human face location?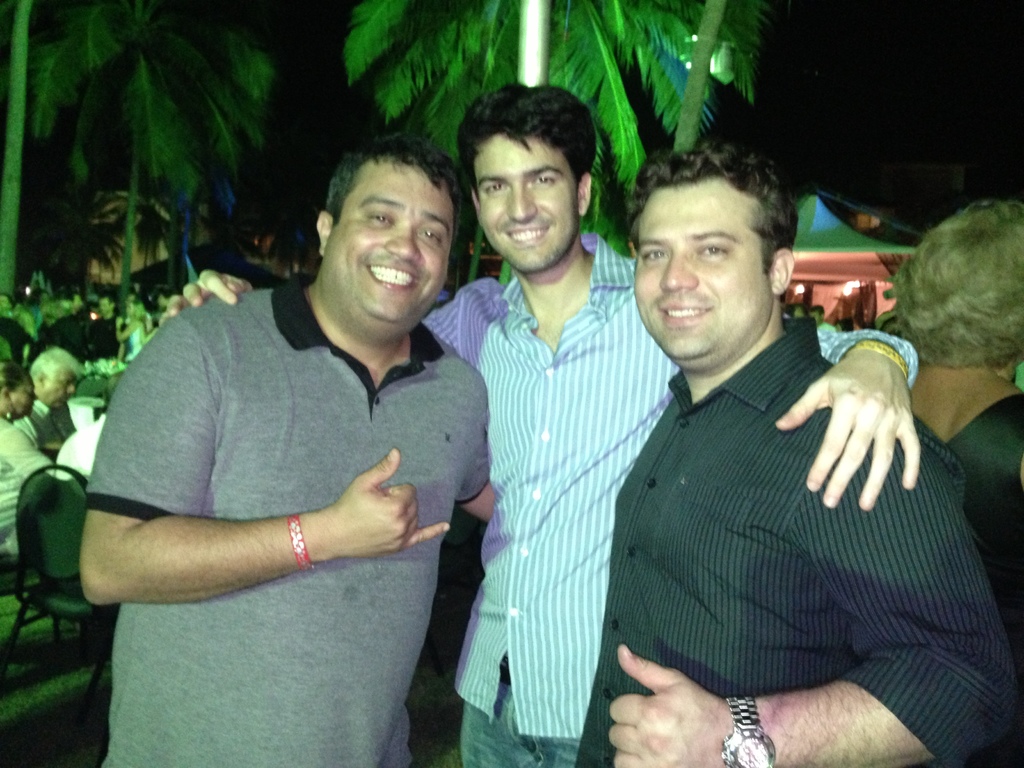
bbox(333, 158, 450, 330)
